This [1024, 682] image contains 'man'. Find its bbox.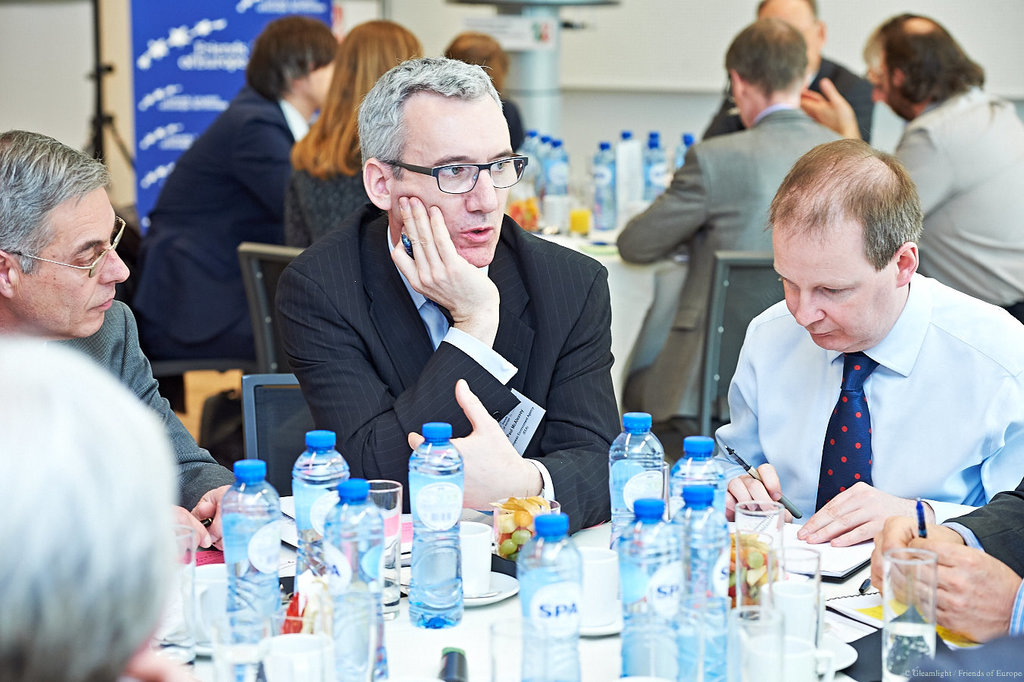
box=[443, 30, 530, 156].
